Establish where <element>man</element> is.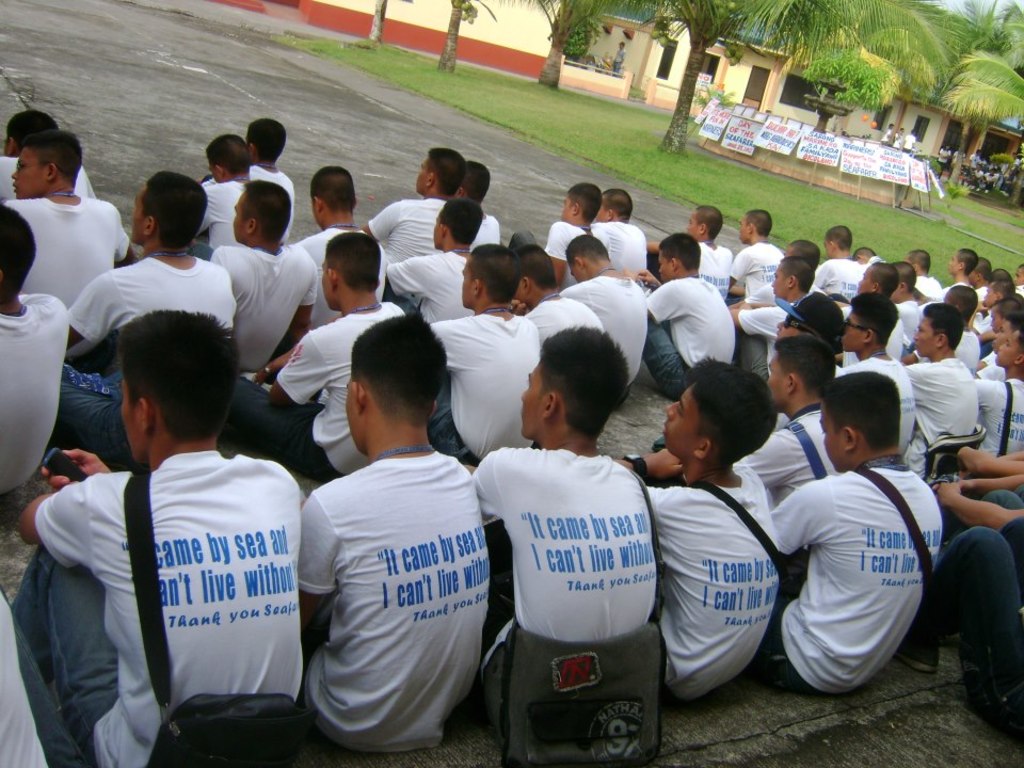
Established at [816, 221, 862, 307].
